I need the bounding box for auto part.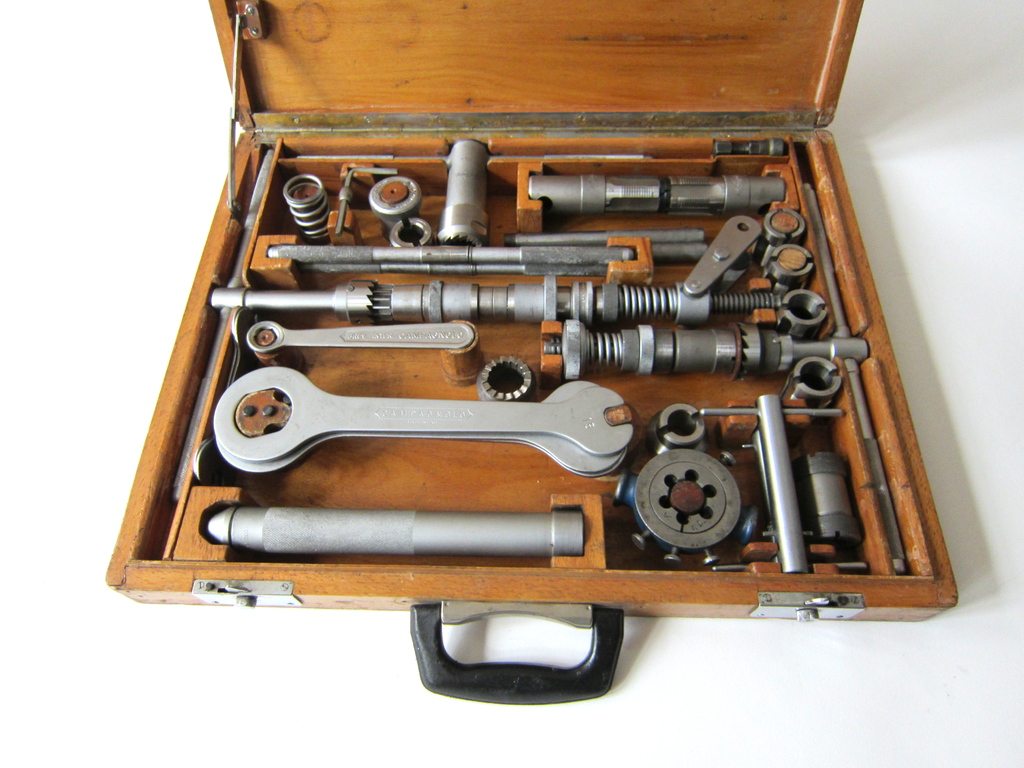
Here it is: (left=170, top=212, right=784, bottom=500).
